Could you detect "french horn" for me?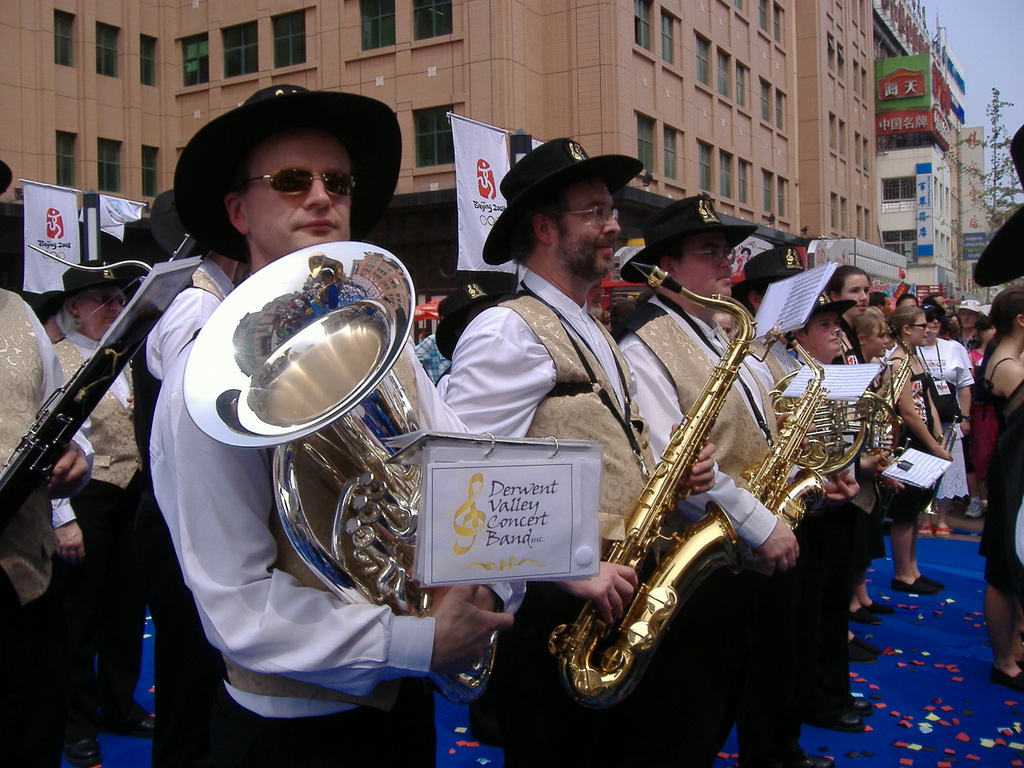
Detection result: [112, 207, 546, 626].
